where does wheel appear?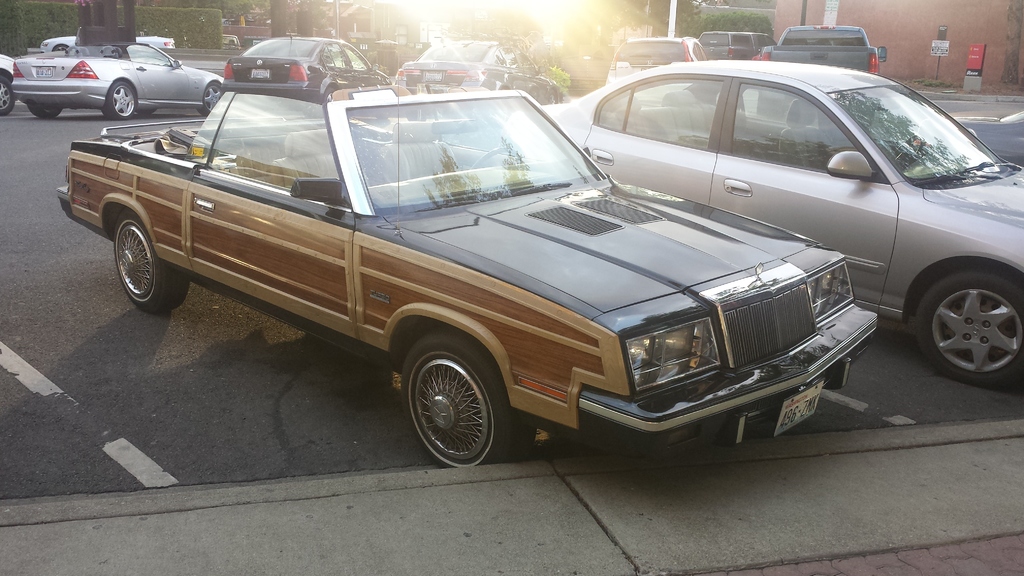
Appears at [397,339,504,458].
